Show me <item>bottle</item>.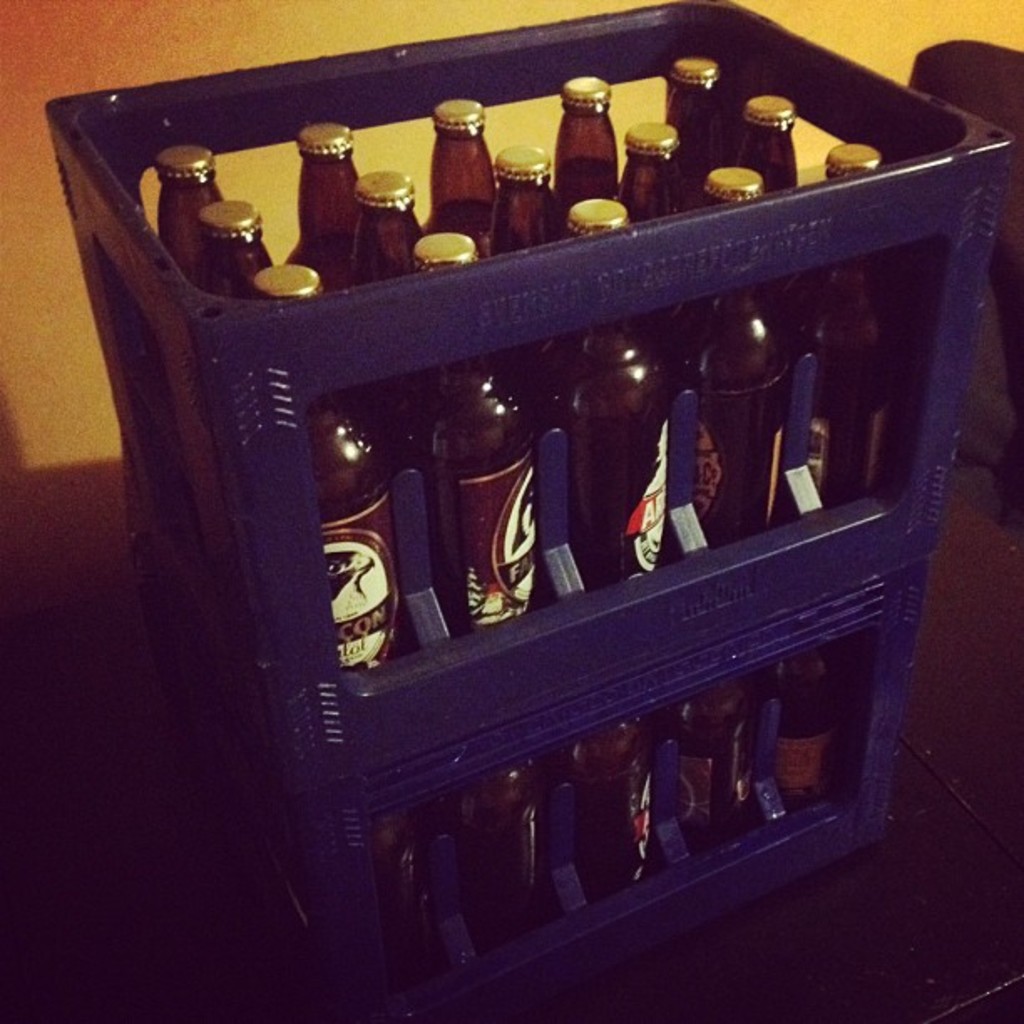
<item>bottle</item> is here: region(694, 166, 793, 550).
